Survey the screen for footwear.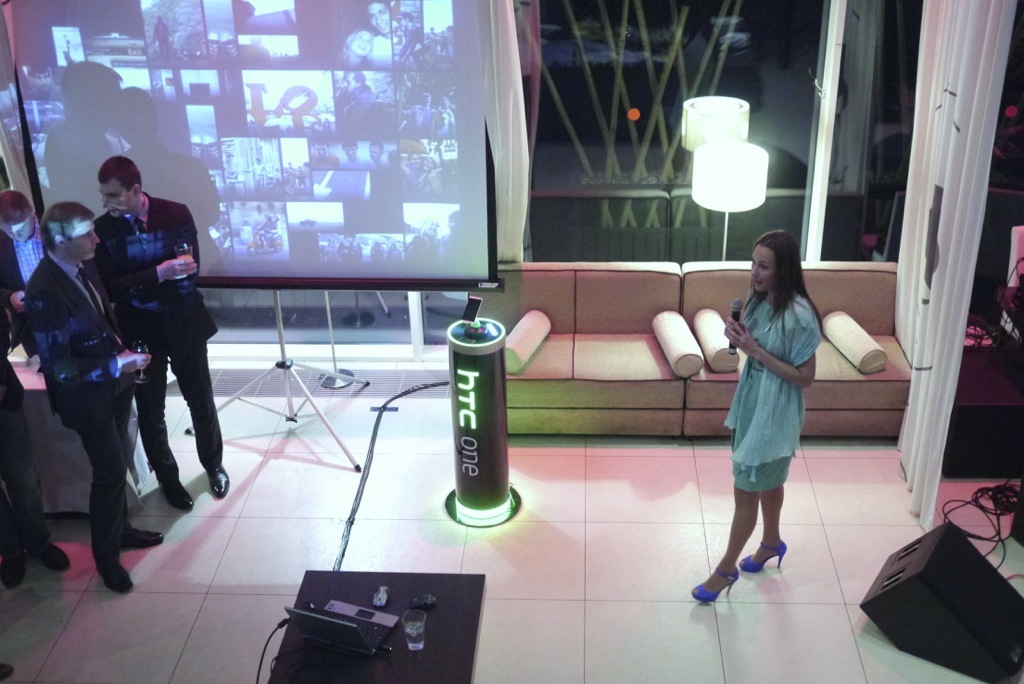
Survey found: box(0, 661, 14, 681).
